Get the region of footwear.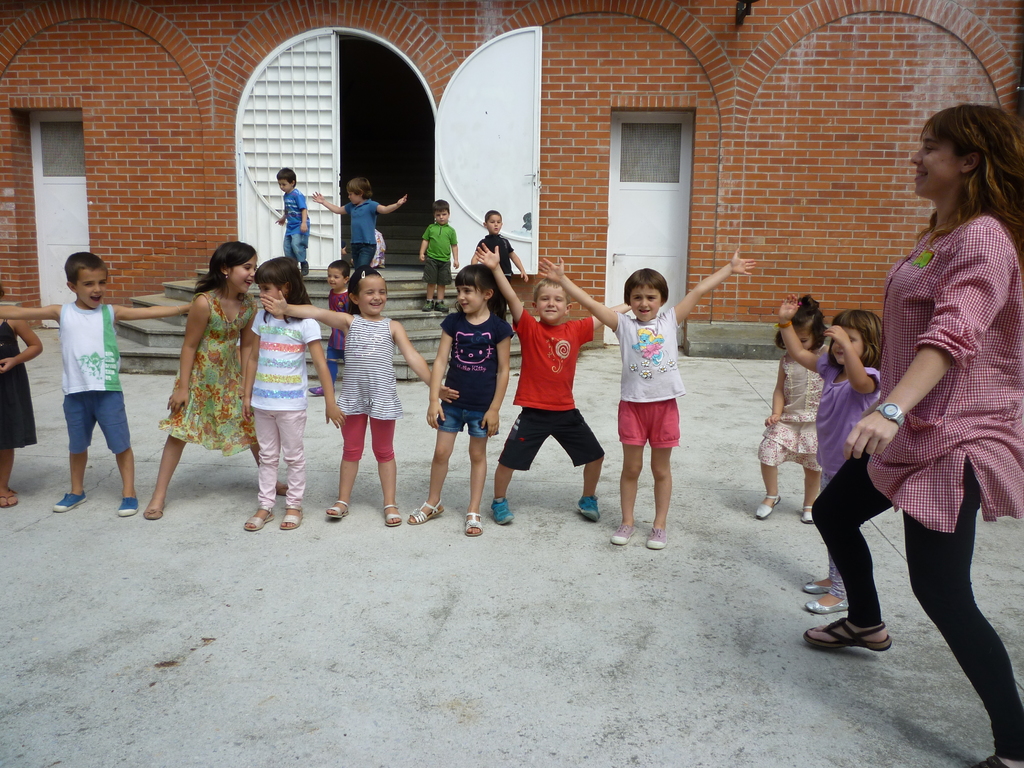
rect(806, 563, 848, 611).
